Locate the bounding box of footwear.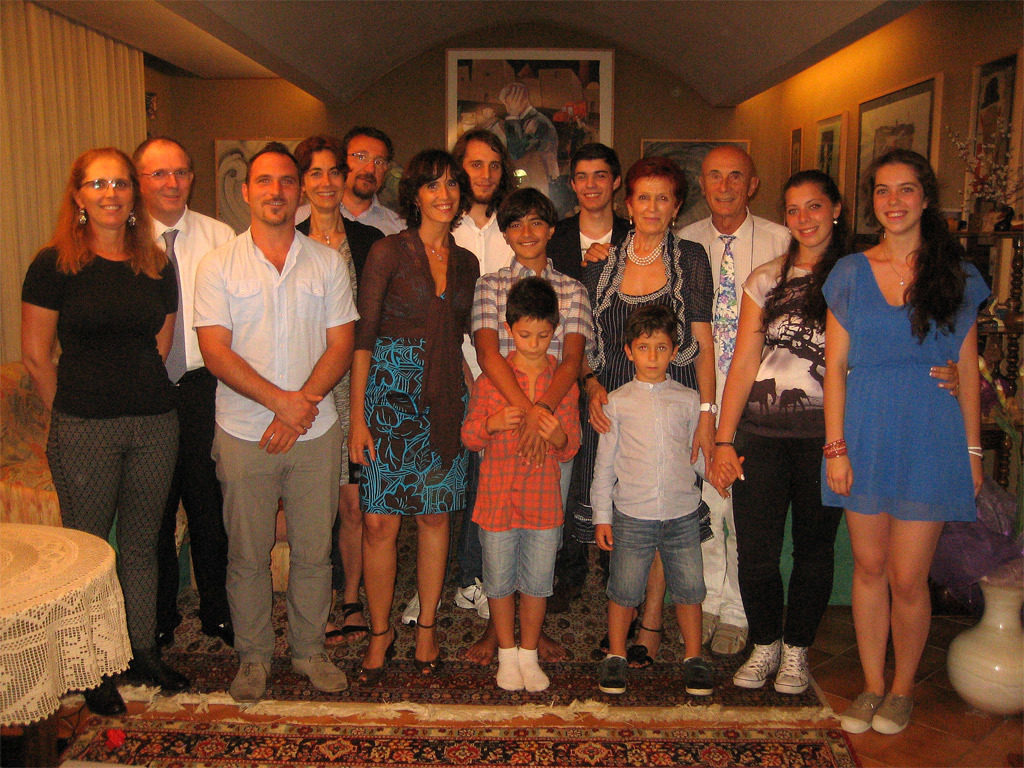
Bounding box: pyautogui.locateOnScreen(872, 695, 913, 730).
